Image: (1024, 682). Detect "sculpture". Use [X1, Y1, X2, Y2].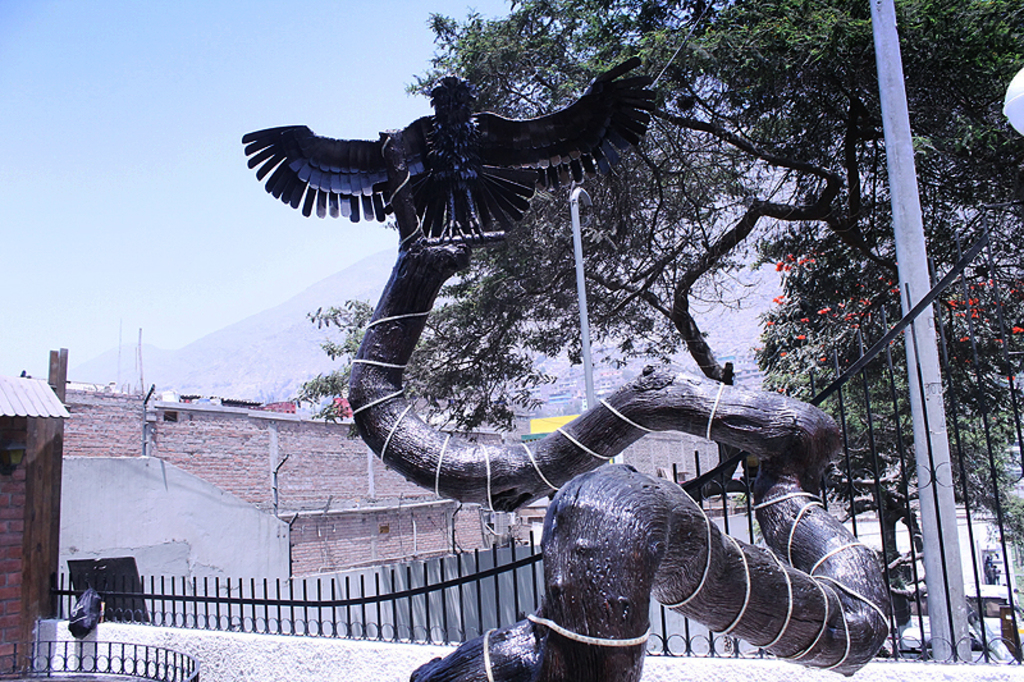
[221, 58, 845, 610].
